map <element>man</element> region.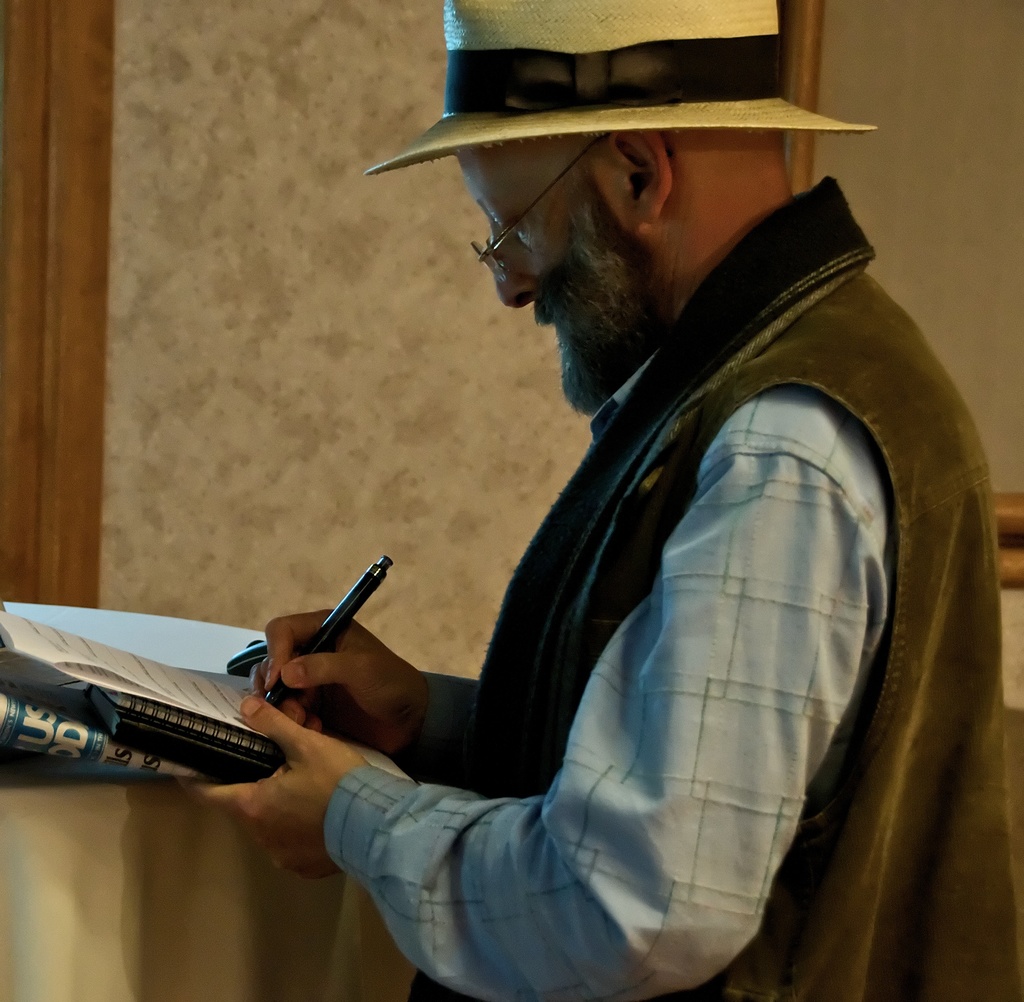
Mapped to select_region(211, 0, 1023, 1001).
